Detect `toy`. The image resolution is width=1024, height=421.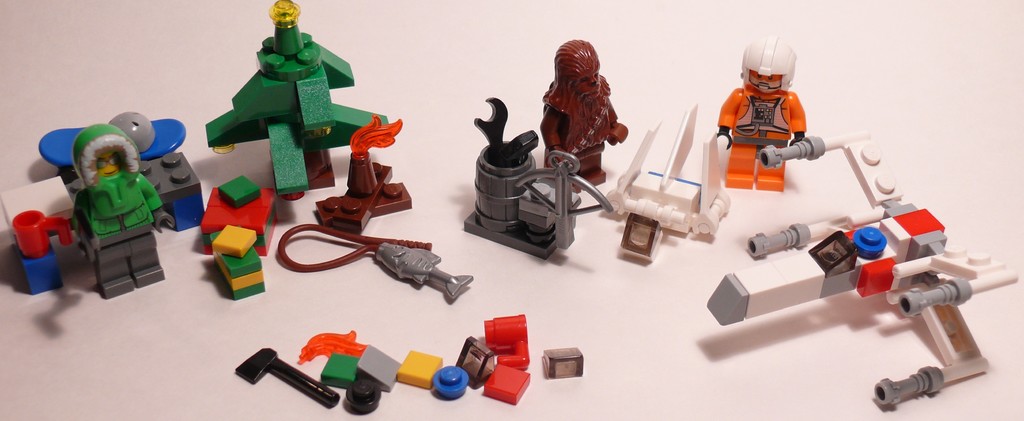
[x1=346, y1=340, x2=405, y2=415].
